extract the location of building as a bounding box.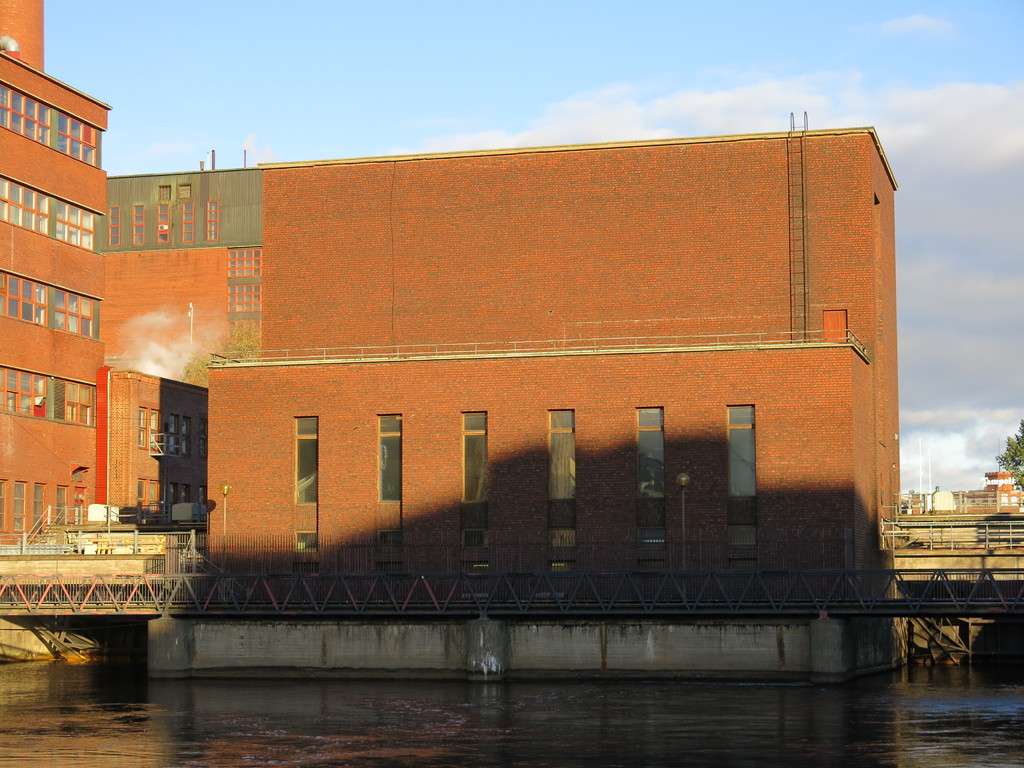
box(0, 1, 908, 687).
